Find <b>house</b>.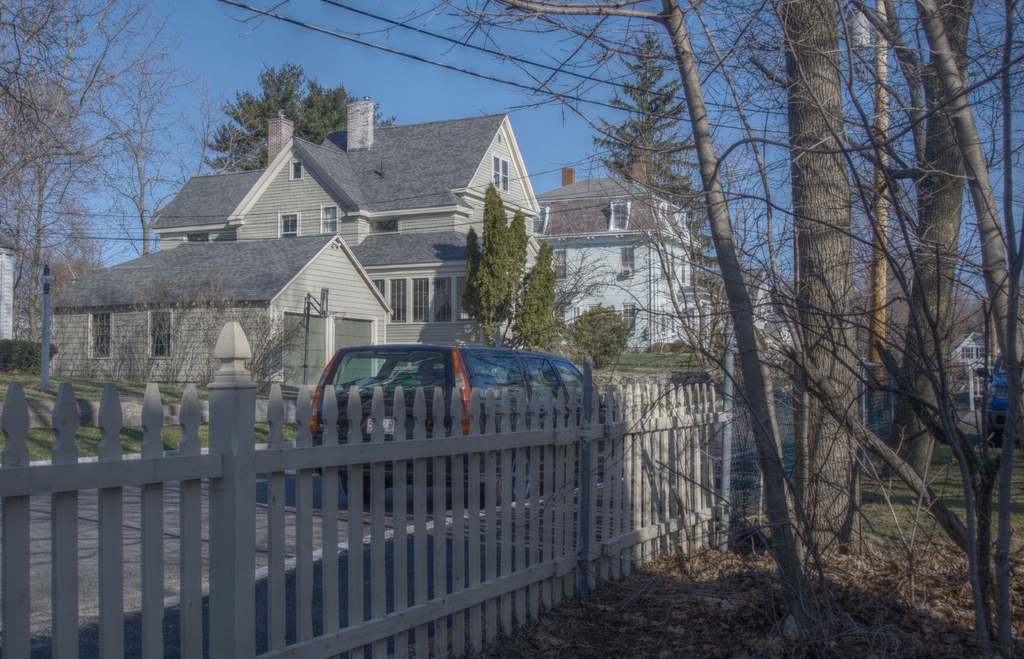
crop(539, 137, 705, 356).
